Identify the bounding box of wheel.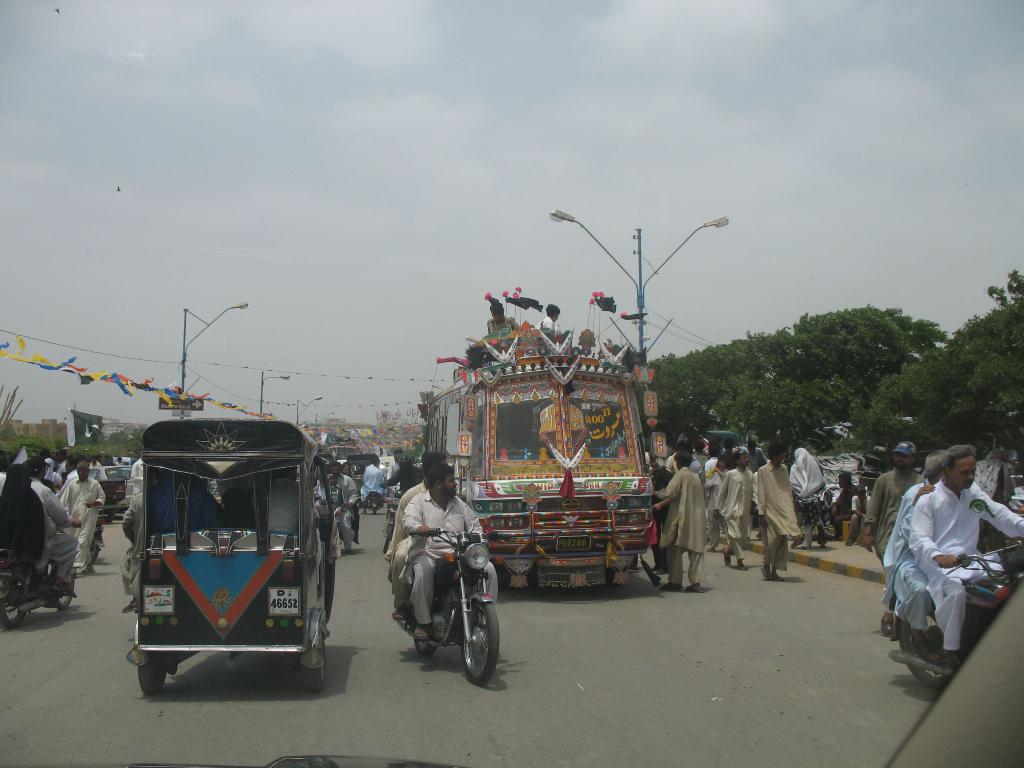
[0, 586, 24, 630].
